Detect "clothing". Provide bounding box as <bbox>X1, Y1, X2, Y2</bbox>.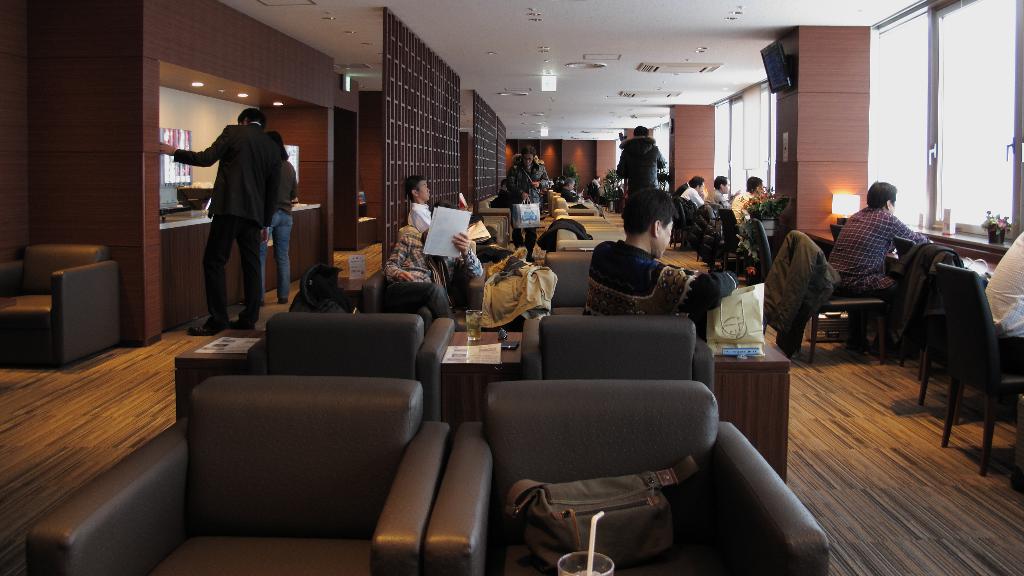
<bbox>828, 203, 925, 326</bbox>.
